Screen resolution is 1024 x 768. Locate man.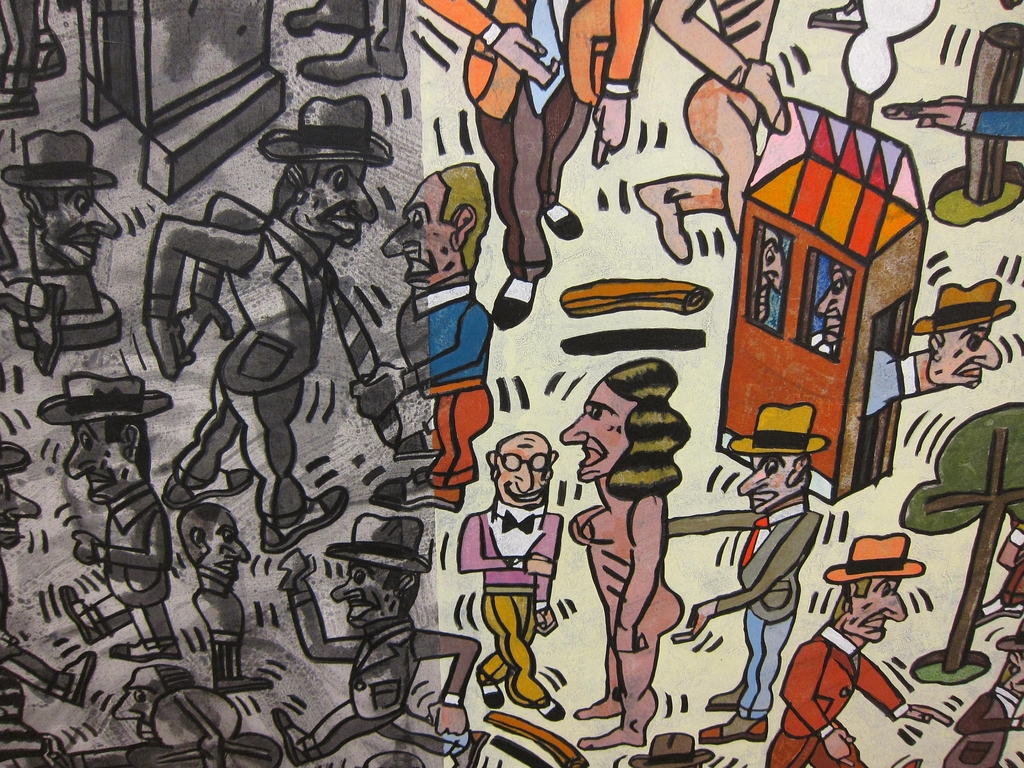
locate(0, 127, 125, 373).
